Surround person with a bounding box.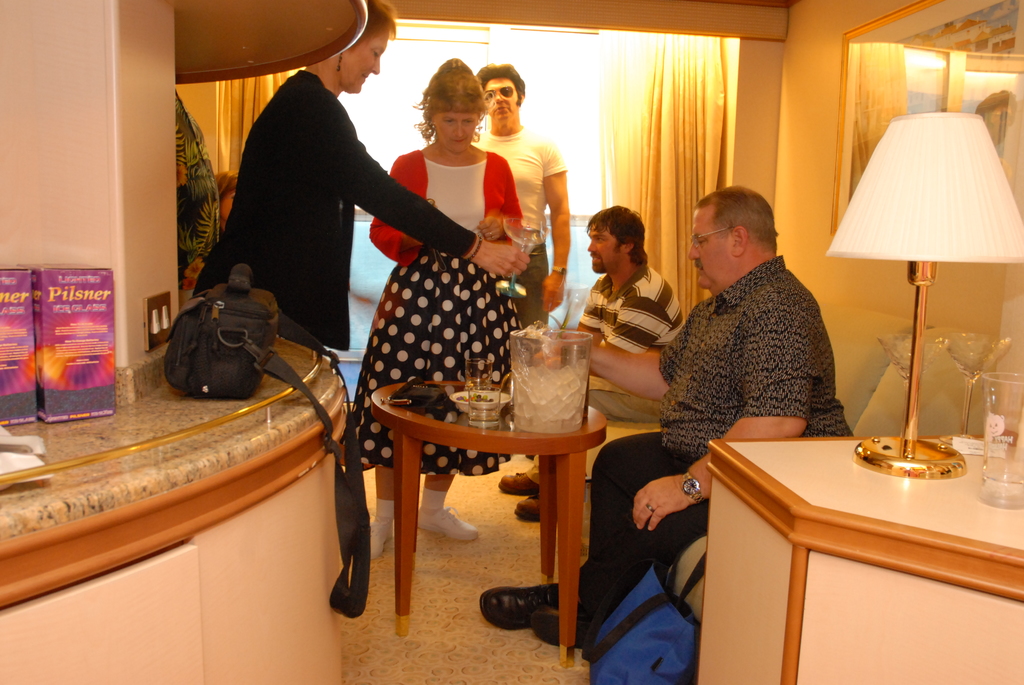
x1=367, y1=59, x2=522, y2=557.
